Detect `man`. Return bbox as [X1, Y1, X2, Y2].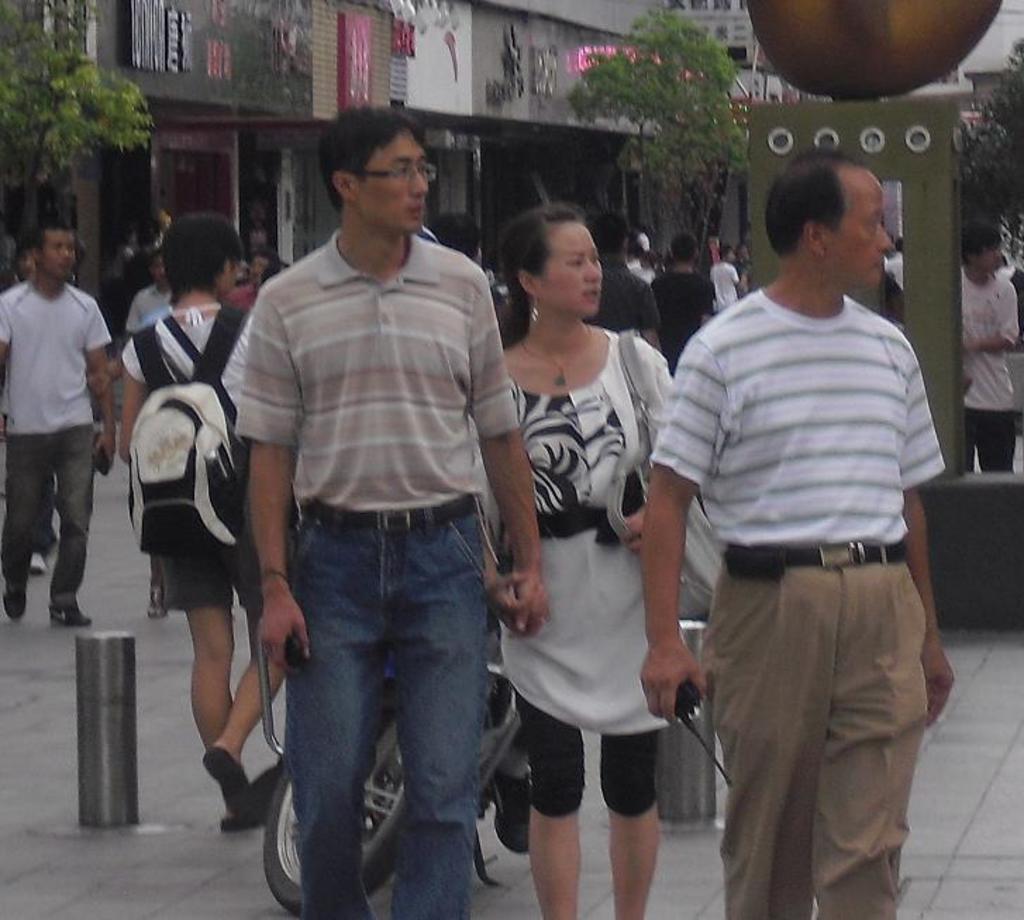
[958, 223, 1017, 472].
